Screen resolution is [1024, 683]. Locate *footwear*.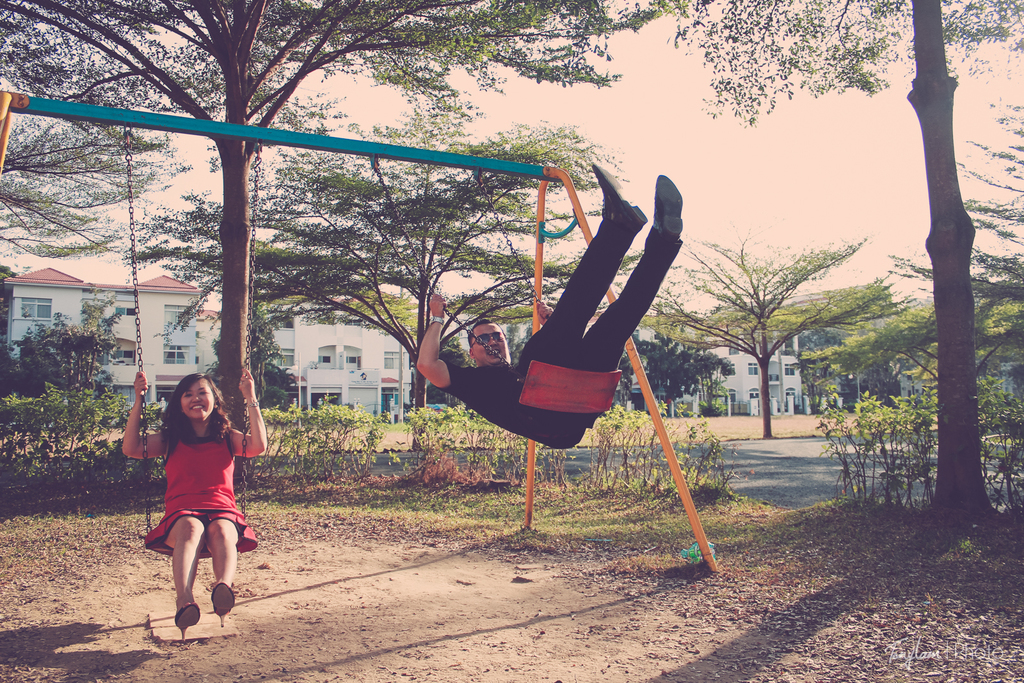
591/161/648/230.
